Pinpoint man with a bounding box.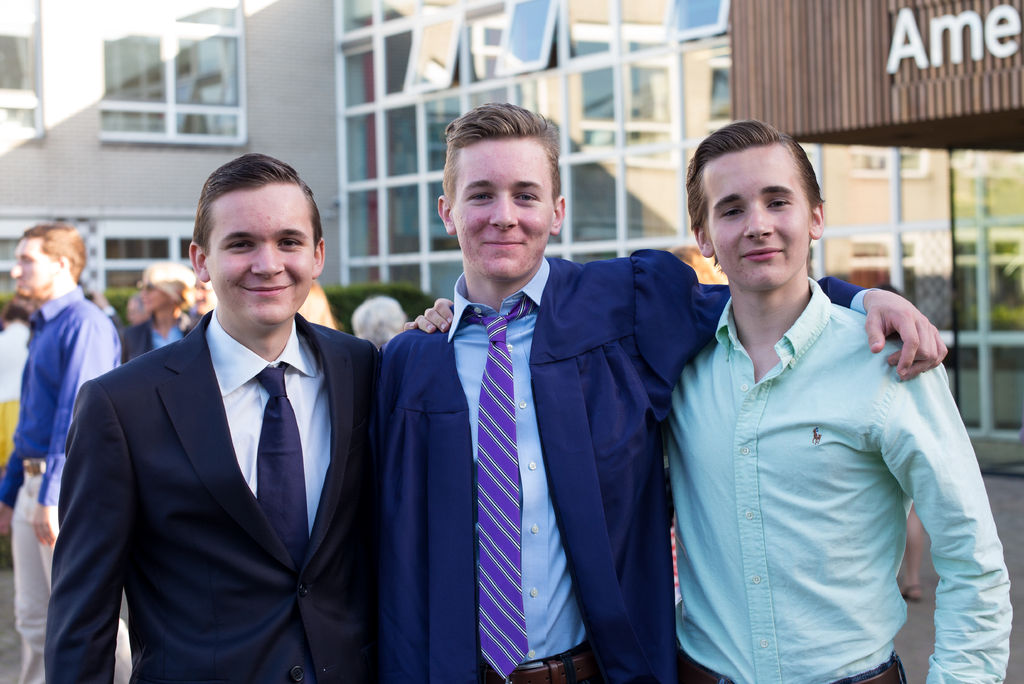
pyautogui.locateOnScreen(58, 159, 388, 669).
